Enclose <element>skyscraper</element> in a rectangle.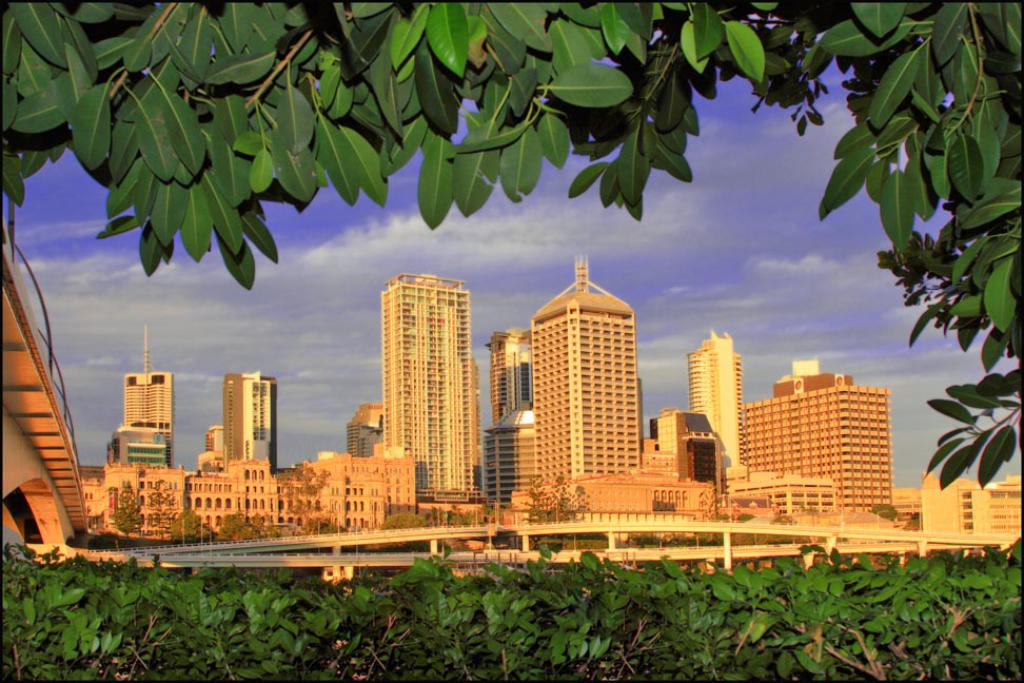
747 357 891 516.
